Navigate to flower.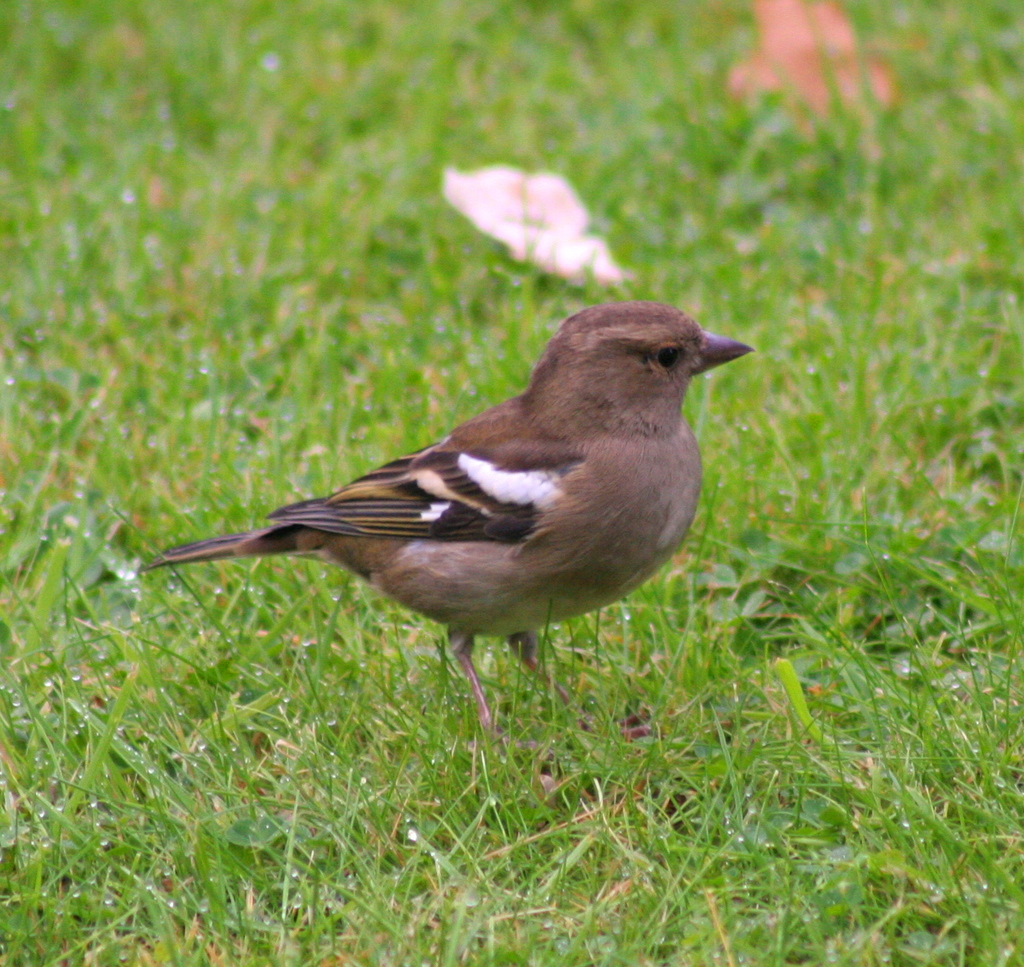
Navigation target: BBox(439, 159, 621, 293).
